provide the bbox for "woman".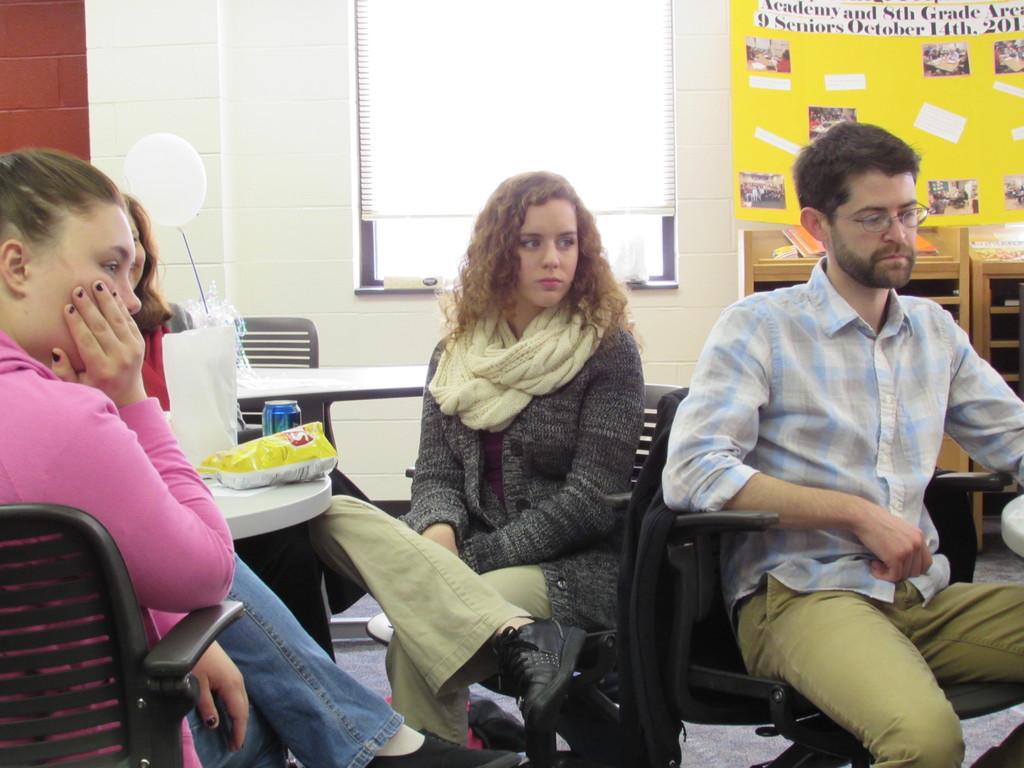
{"left": 388, "top": 131, "right": 660, "bottom": 710}.
